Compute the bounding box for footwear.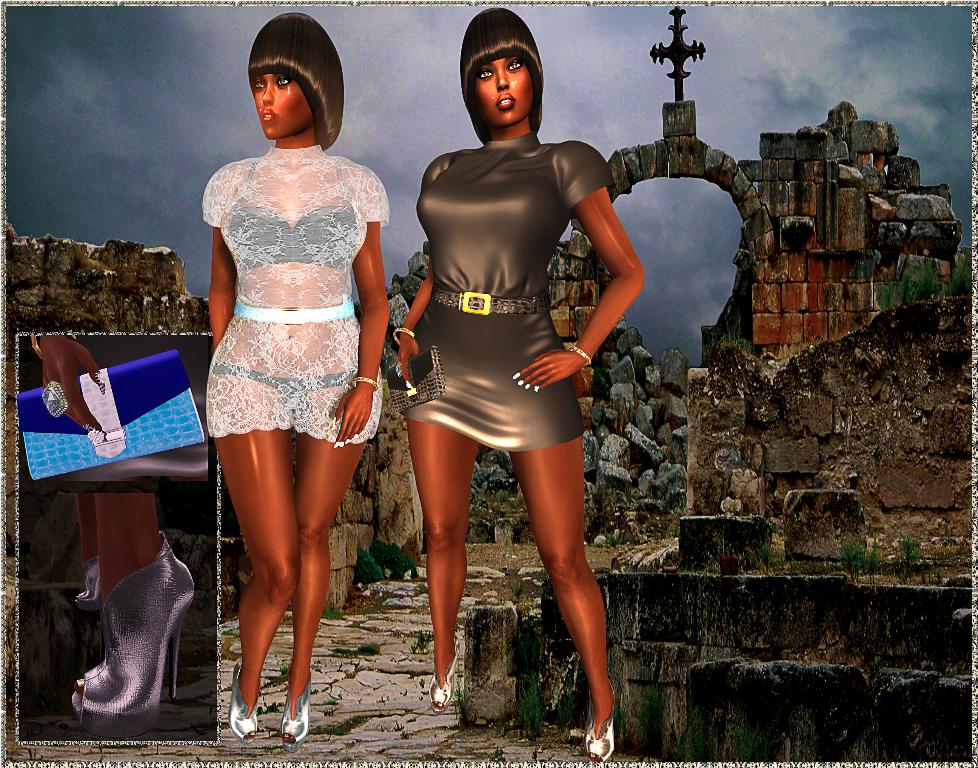
Rect(228, 657, 257, 743).
